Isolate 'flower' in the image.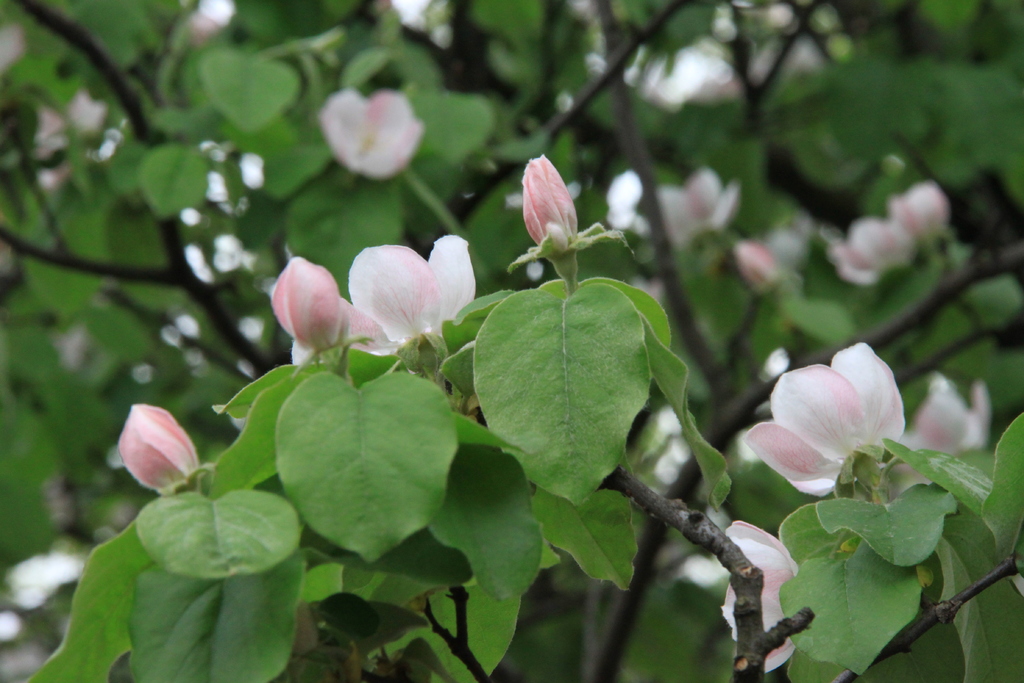
Isolated region: rect(367, 252, 442, 358).
